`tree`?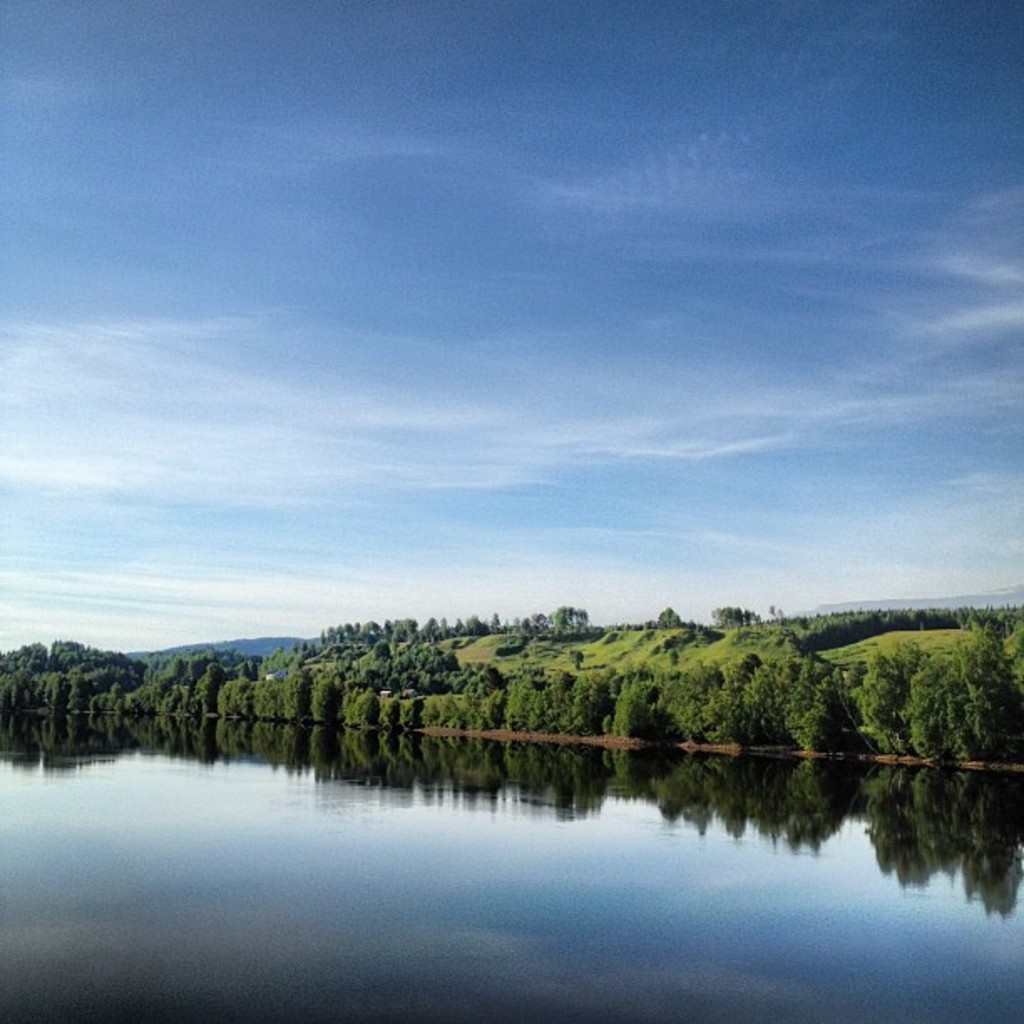
[left=0, top=643, right=122, bottom=709]
